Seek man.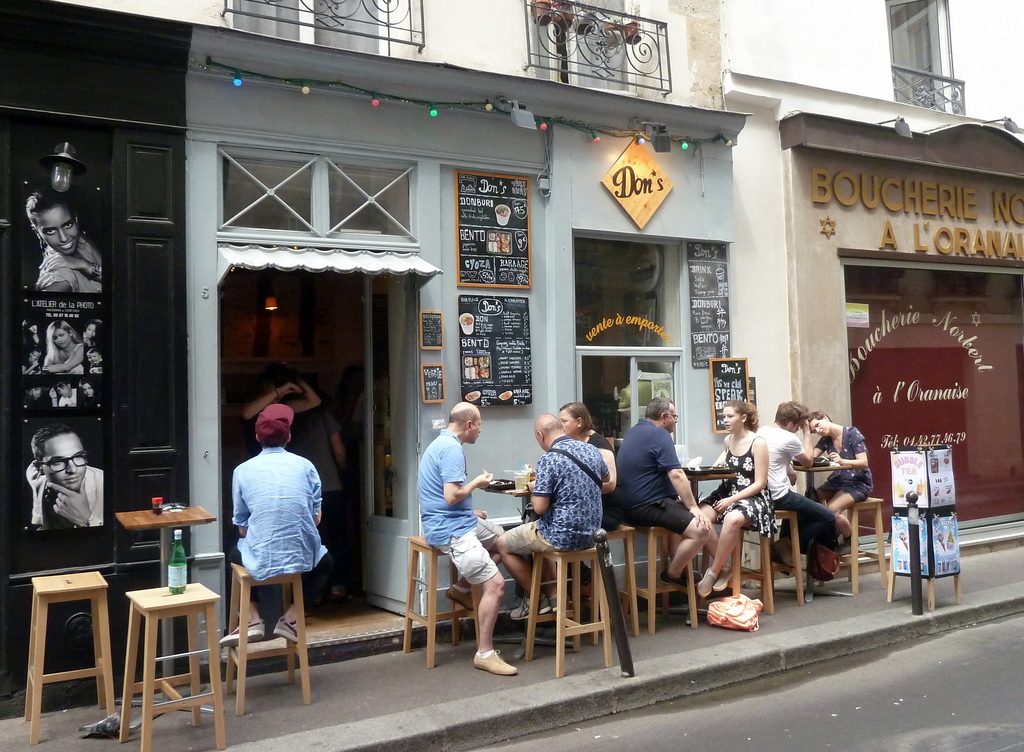
[x1=604, y1=394, x2=703, y2=588].
